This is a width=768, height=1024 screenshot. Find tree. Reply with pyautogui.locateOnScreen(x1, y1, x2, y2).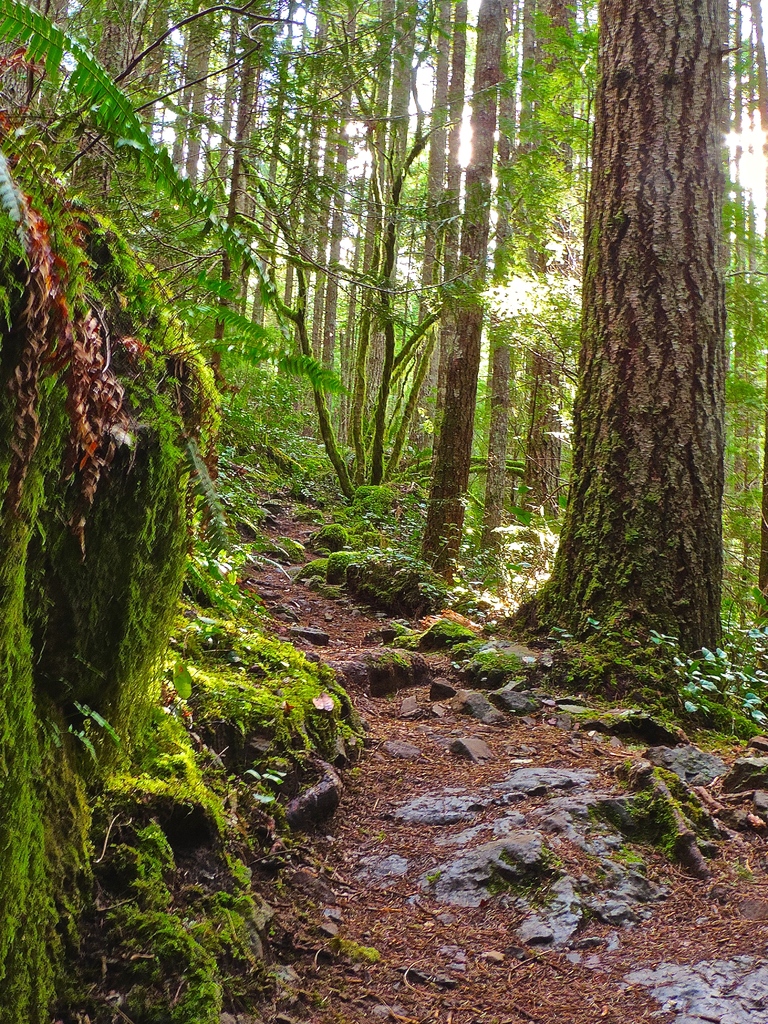
pyautogui.locateOnScreen(538, 18, 748, 684).
